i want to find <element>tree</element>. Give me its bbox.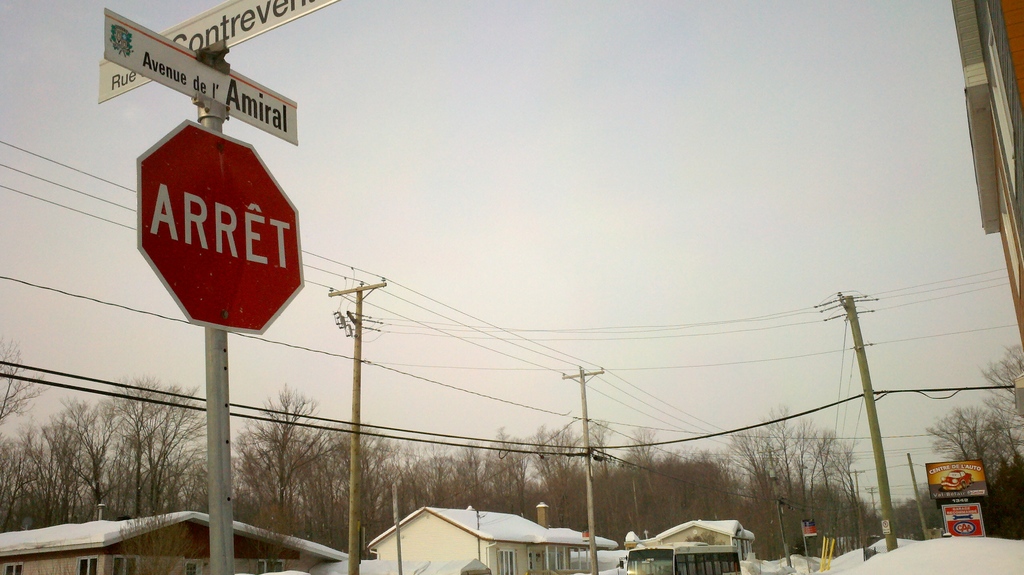
locate(1, 352, 51, 563).
